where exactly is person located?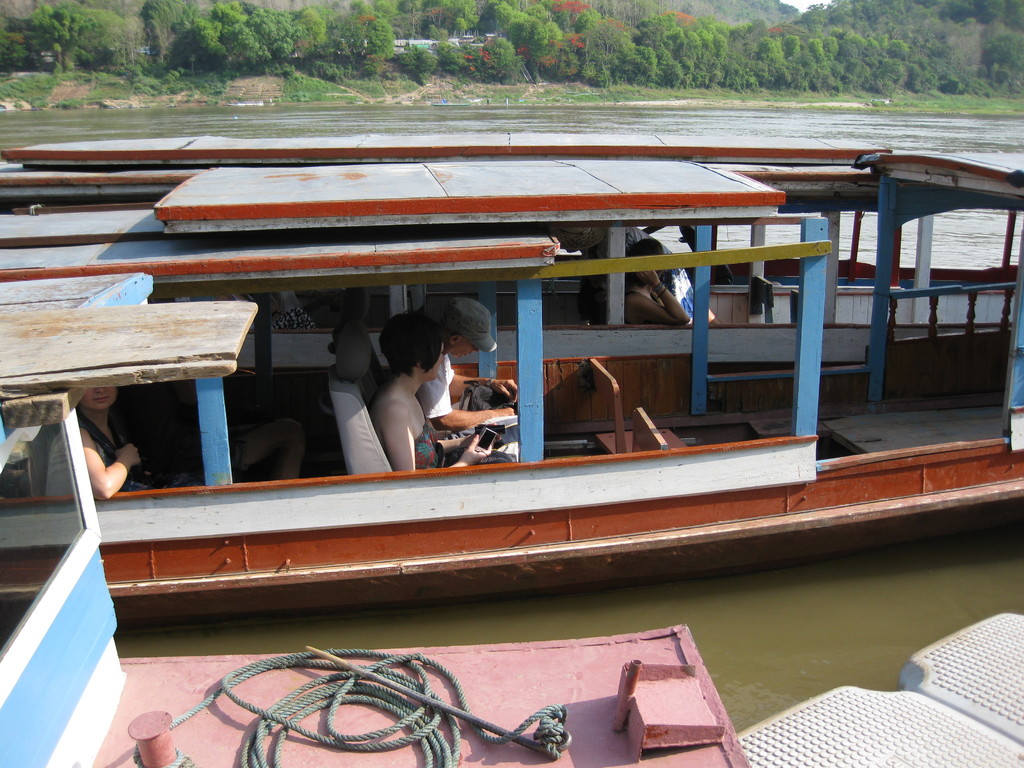
Its bounding box is l=365, t=310, r=507, b=474.
